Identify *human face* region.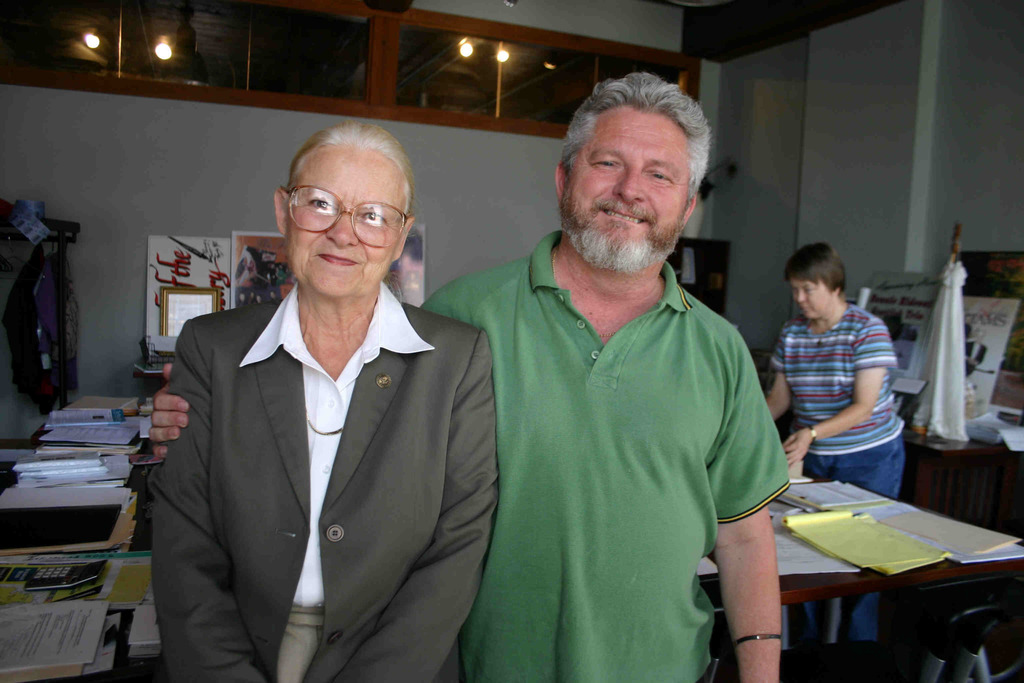
Region: 287 147 405 295.
